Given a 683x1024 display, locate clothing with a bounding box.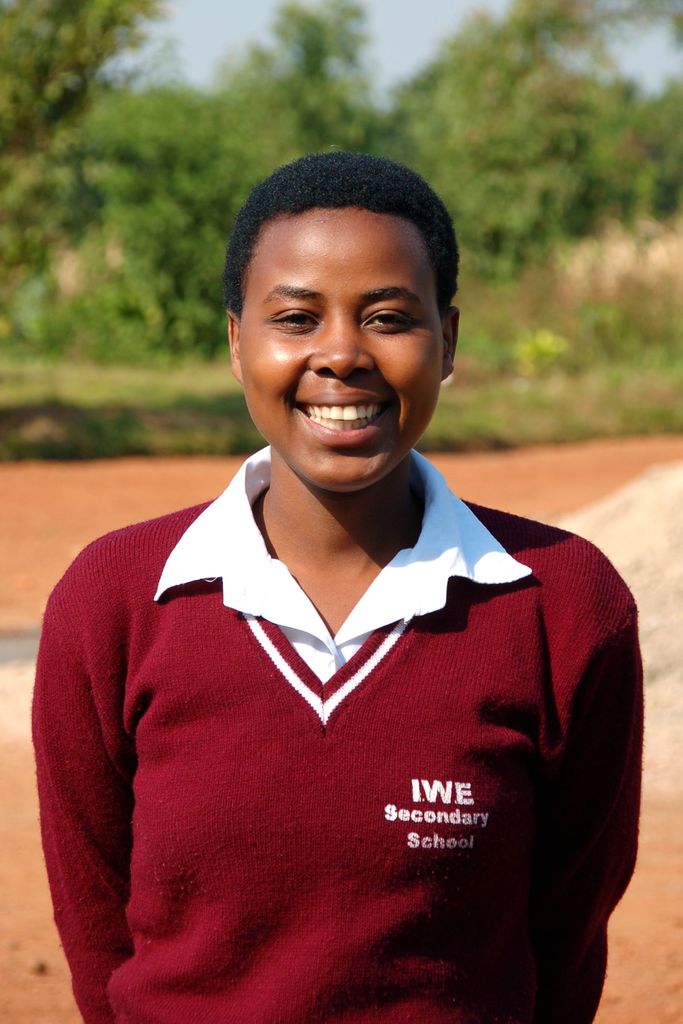
Located: bbox(31, 445, 643, 1023).
